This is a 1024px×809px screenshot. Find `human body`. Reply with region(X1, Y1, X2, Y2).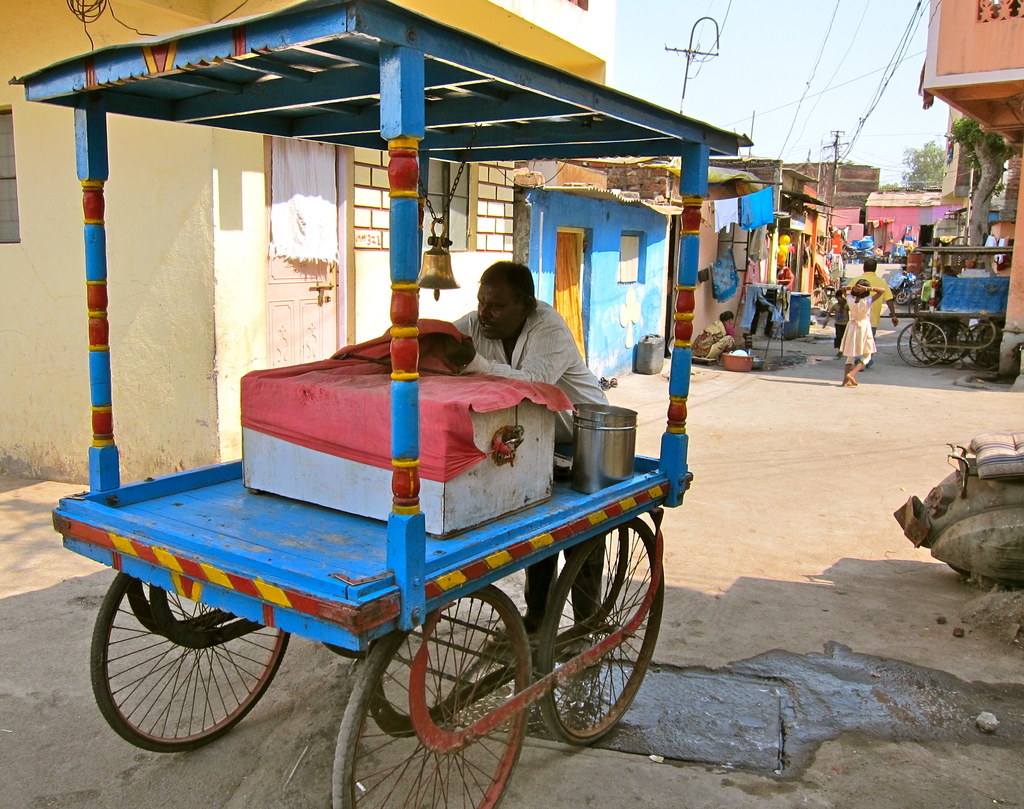
region(838, 285, 883, 385).
